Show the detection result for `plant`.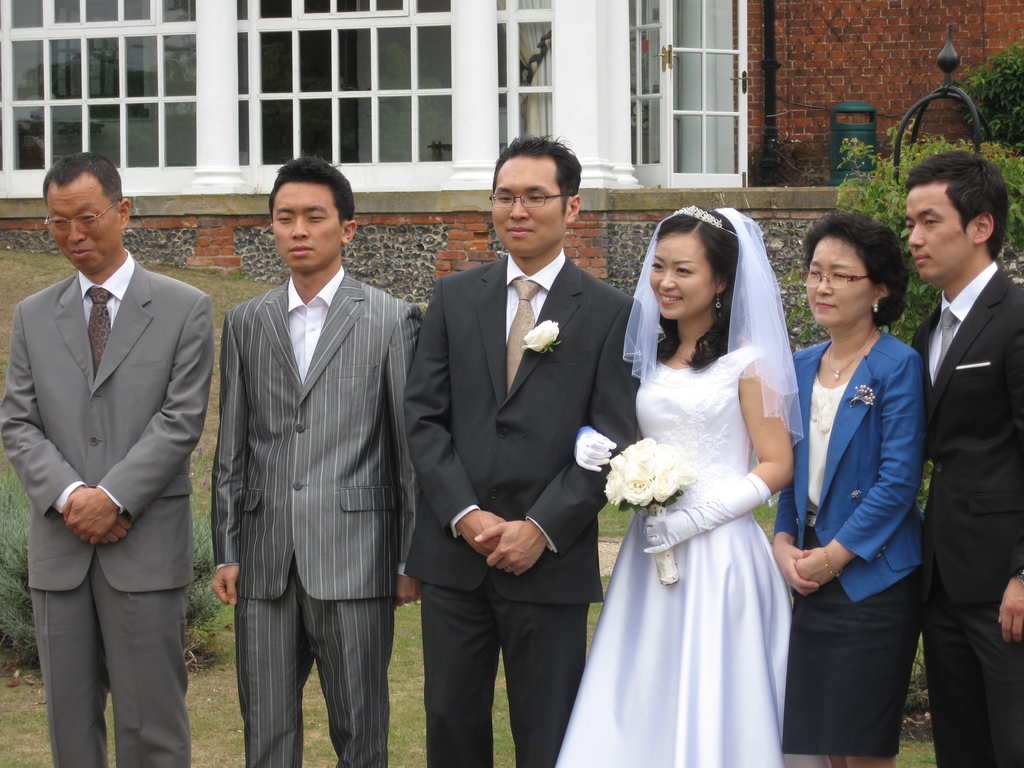
x1=785 y1=120 x2=1023 y2=513.
